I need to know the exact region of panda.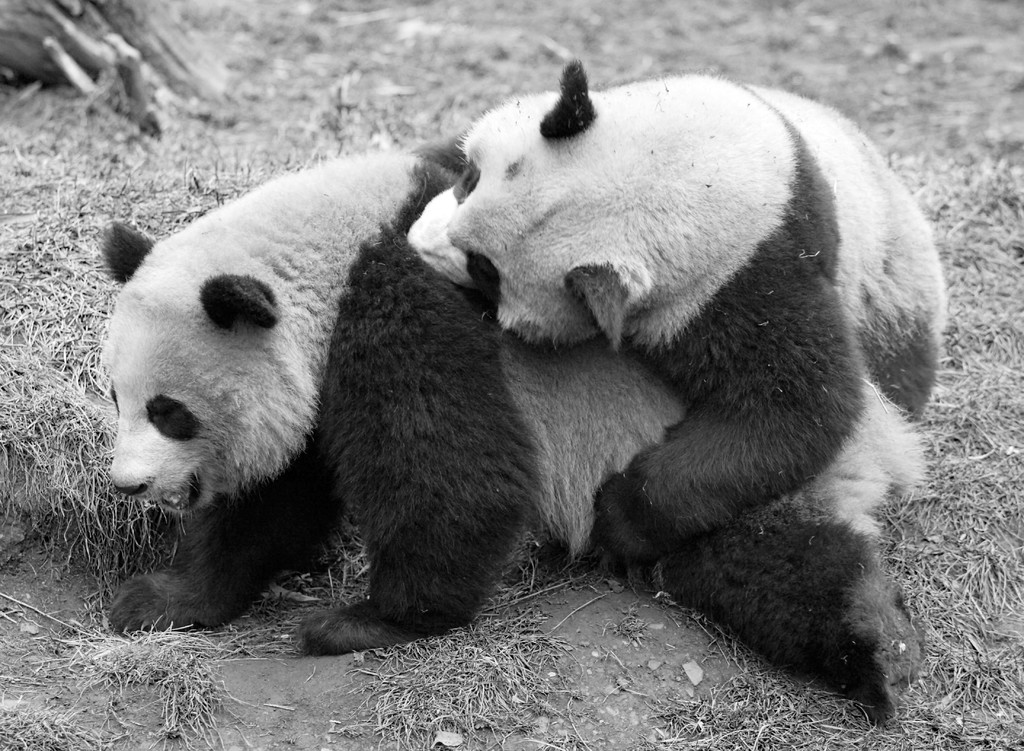
Region: left=404, top=54, right=941, bottom=559.
